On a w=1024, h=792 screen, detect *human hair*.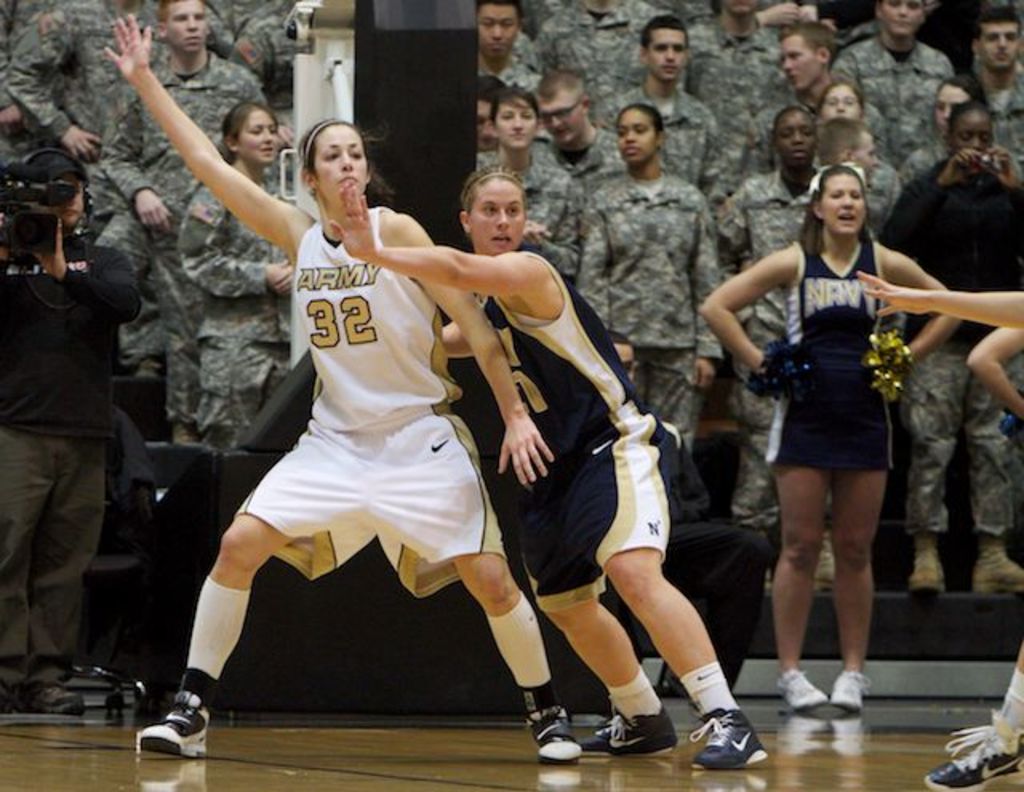
[left=298, top=120, right=394, bottom=197].
